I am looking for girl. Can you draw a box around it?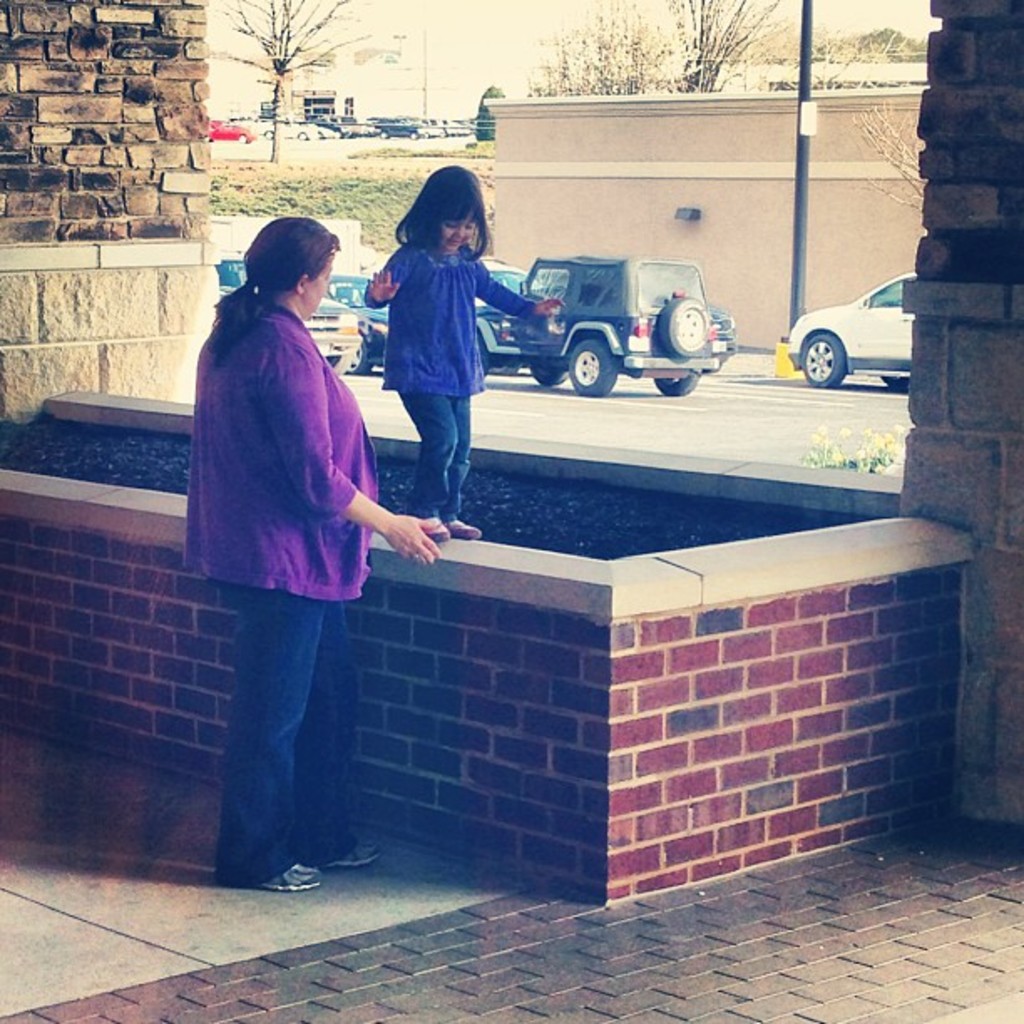
Sure, the bounding box is 358/159/562/540.
